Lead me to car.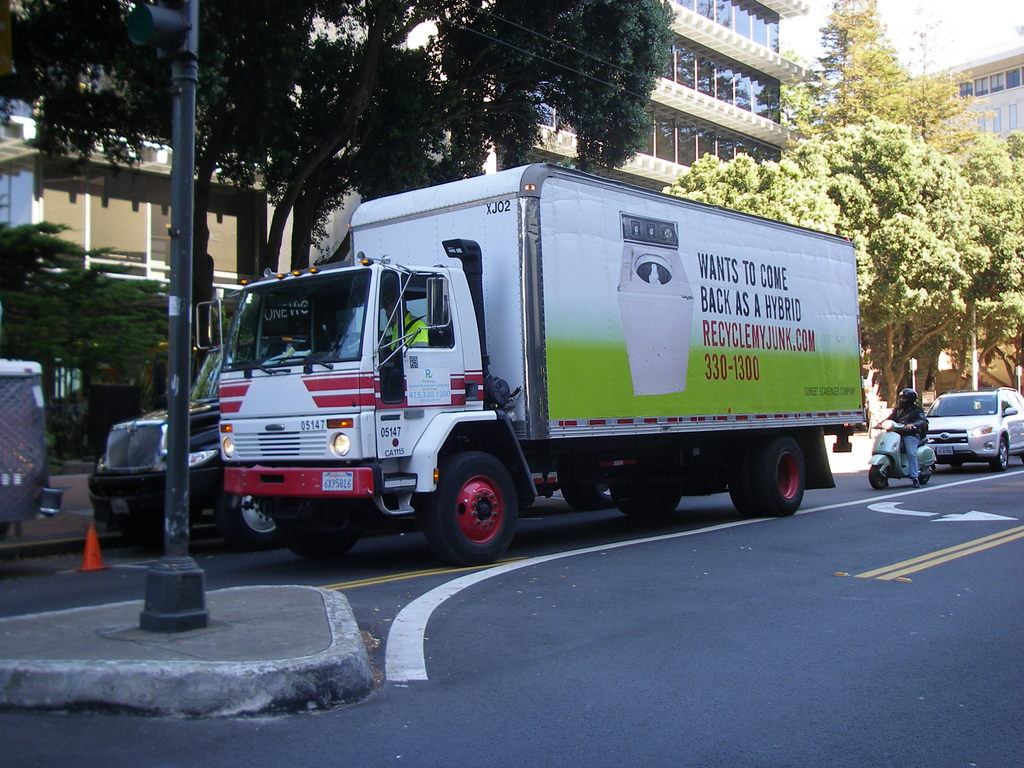
Lead to 82:345:289:545.
